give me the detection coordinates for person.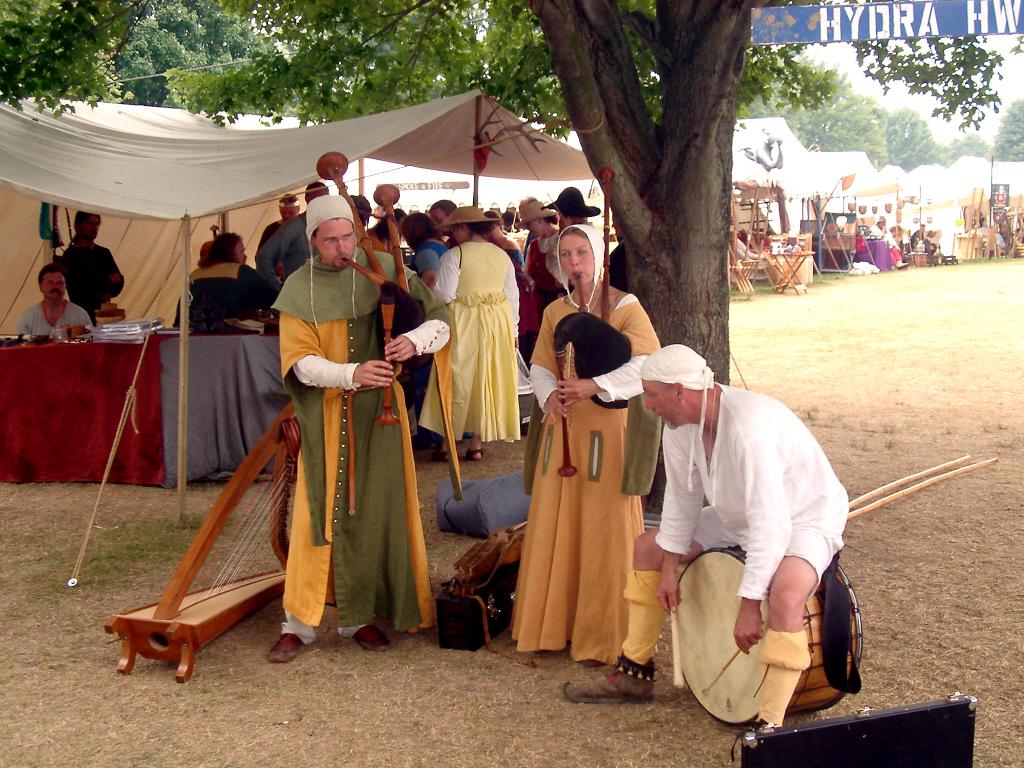
[x1=14, y1=262, x2=91, y2=338].
